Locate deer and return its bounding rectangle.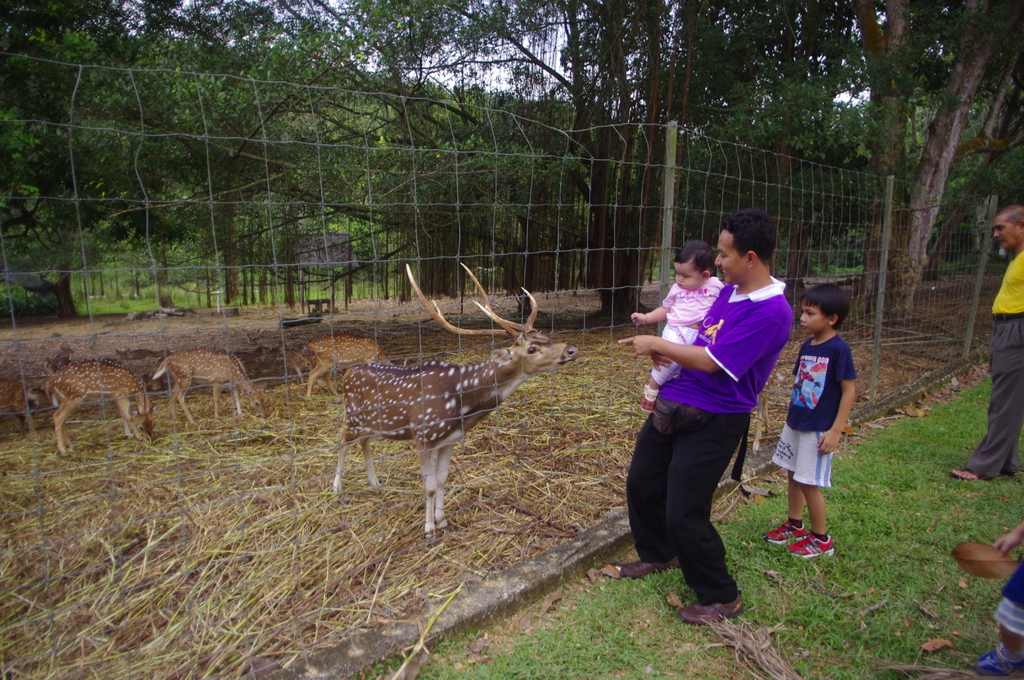
<box>151,353,268,417</box>.
